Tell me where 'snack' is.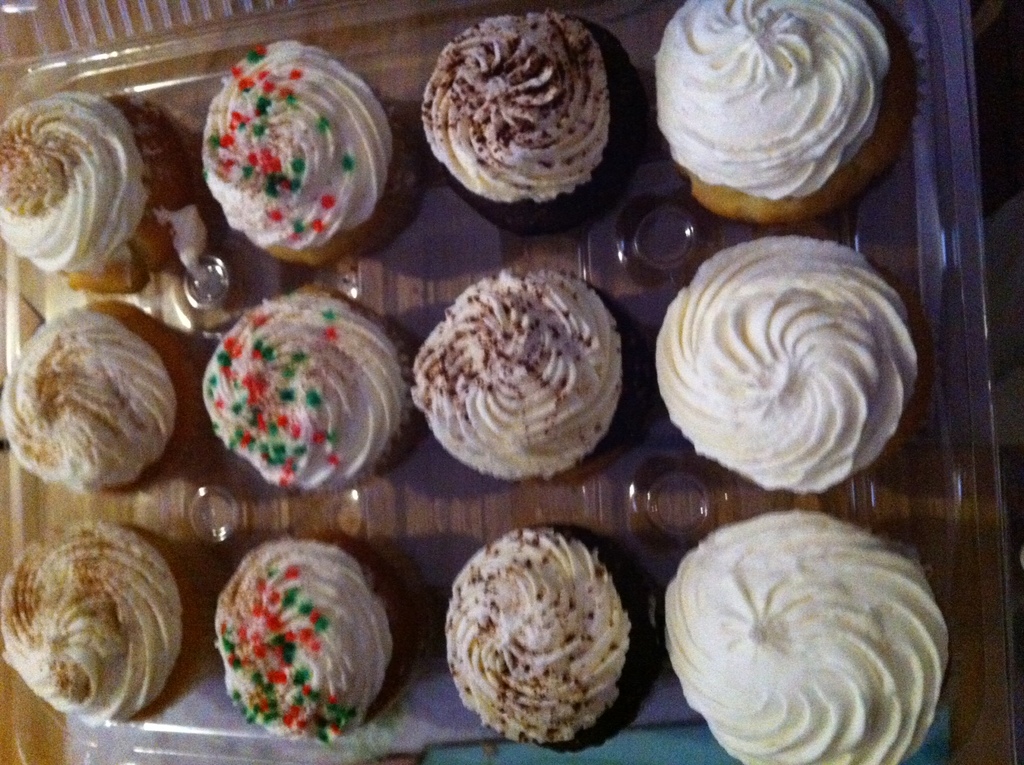
'snack' is at <box>655,0,897,218</box>.
